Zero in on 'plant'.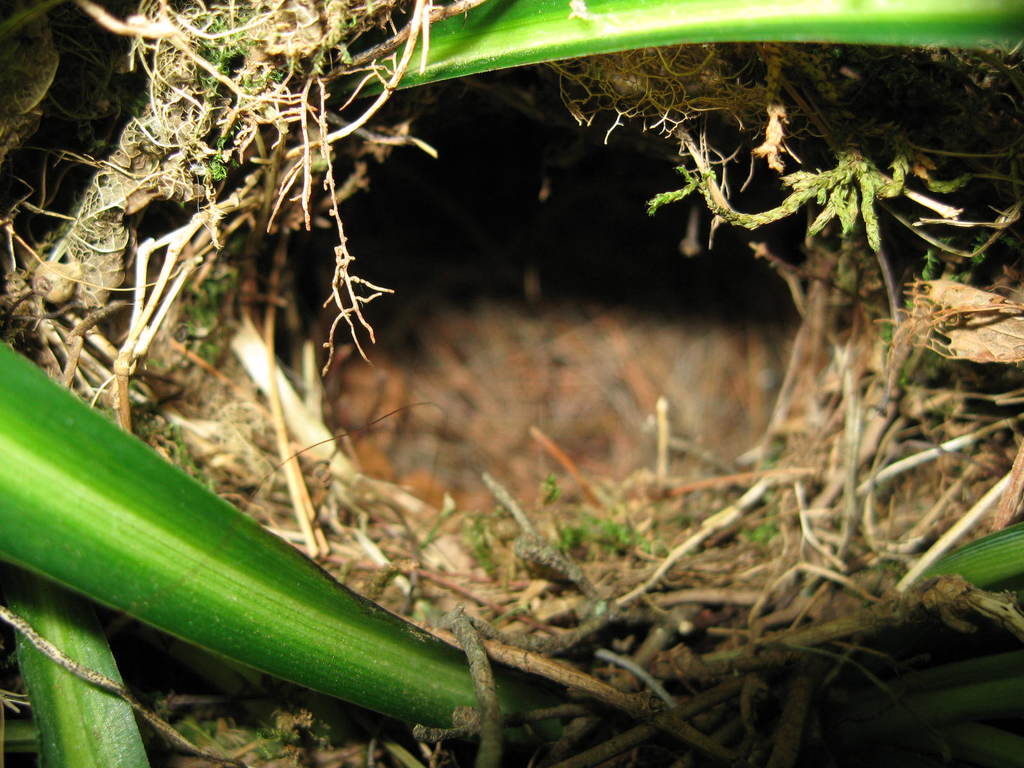
Zeroed in: x1=0 y1=353 x2=548 y2=743.
